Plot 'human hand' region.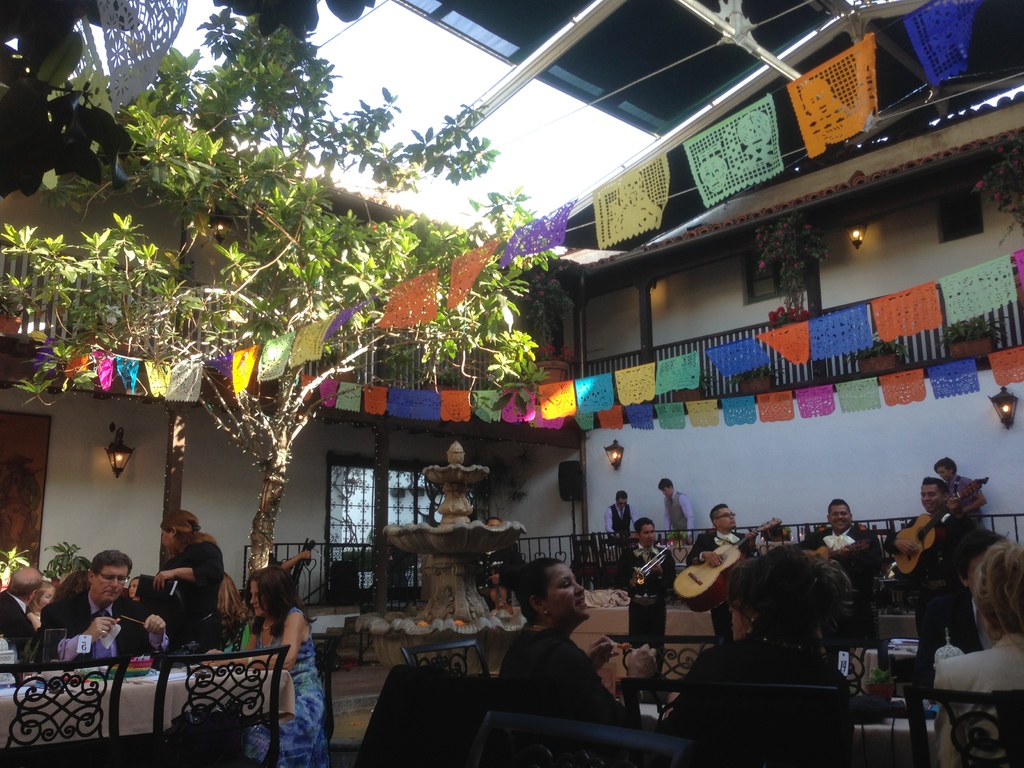
Plotted at 628 578 639 588.
